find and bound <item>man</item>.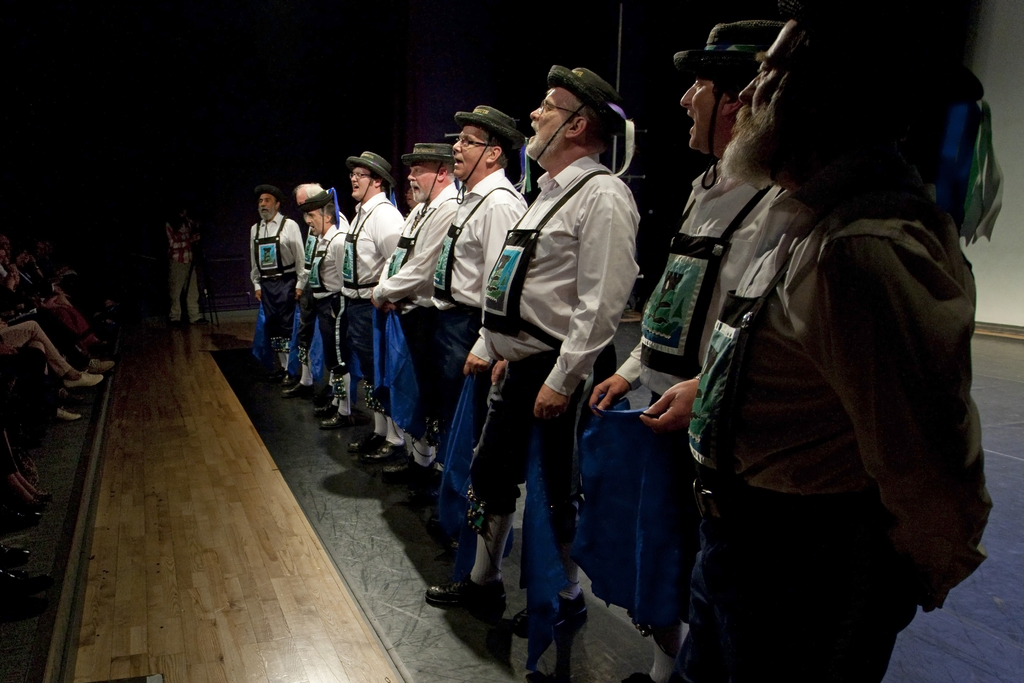
Bound: {"x1": 282, "y1": 180, "x2": 332, "y2": 397}.
